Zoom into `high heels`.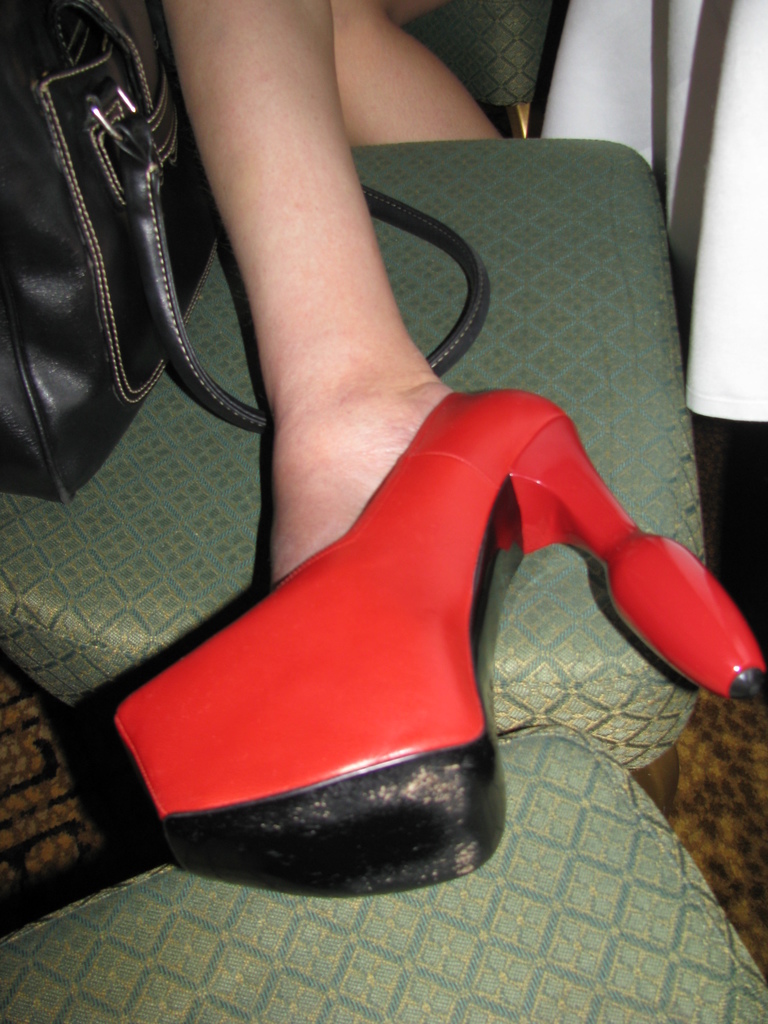
Zoom target: locate(106, 388, 762, 895).
